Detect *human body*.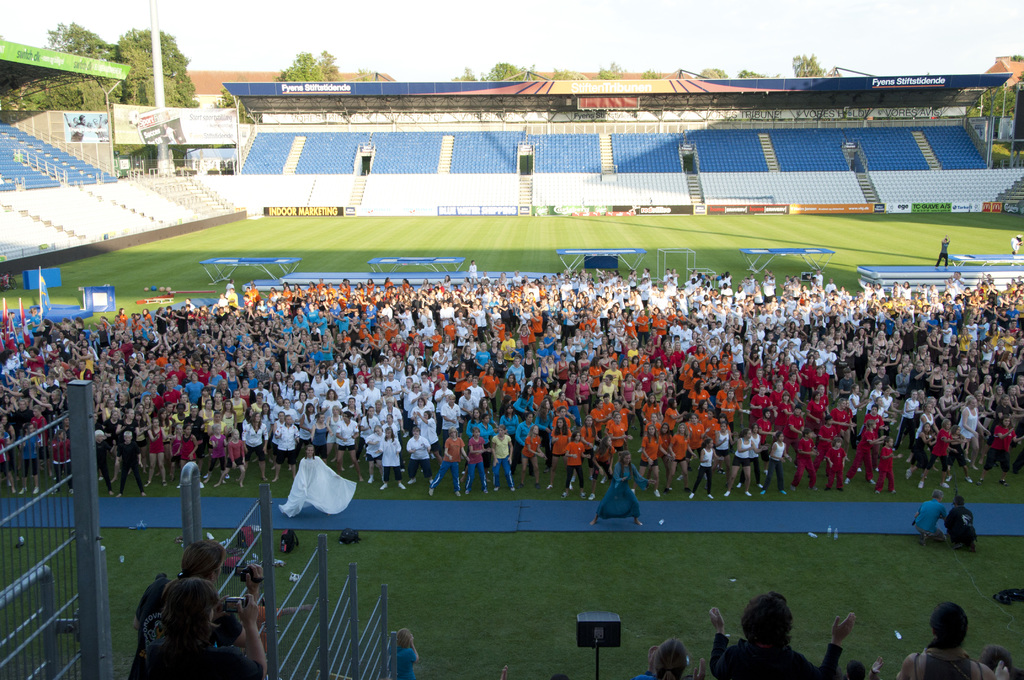
Detected at <bbox>226, 365, 239, 385</bbox>.
